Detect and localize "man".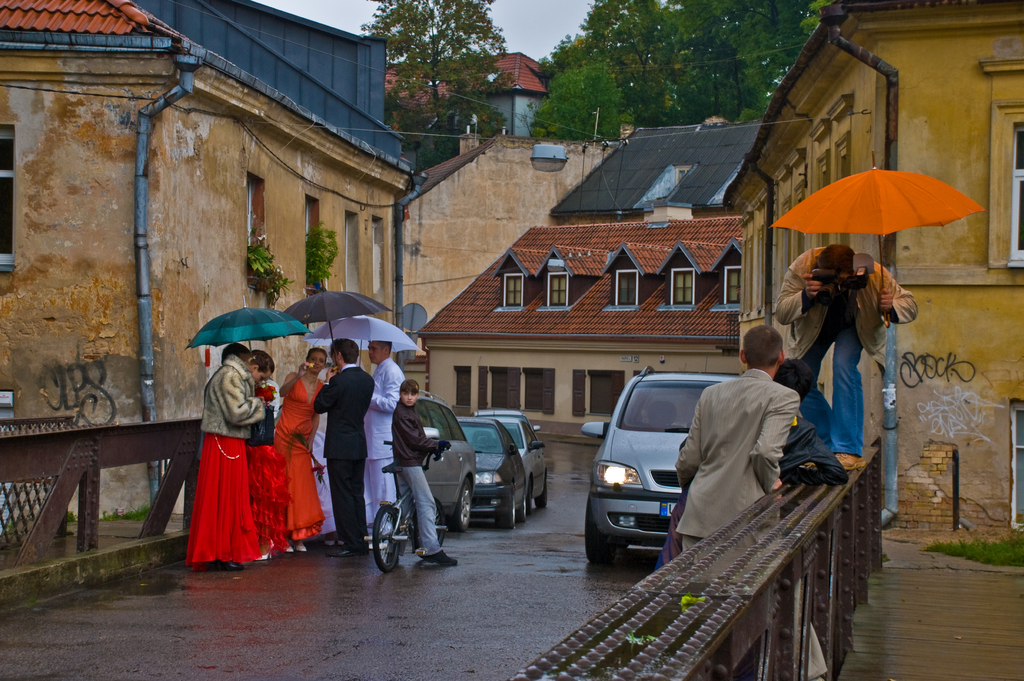
Localized at 314:343:376:557.
